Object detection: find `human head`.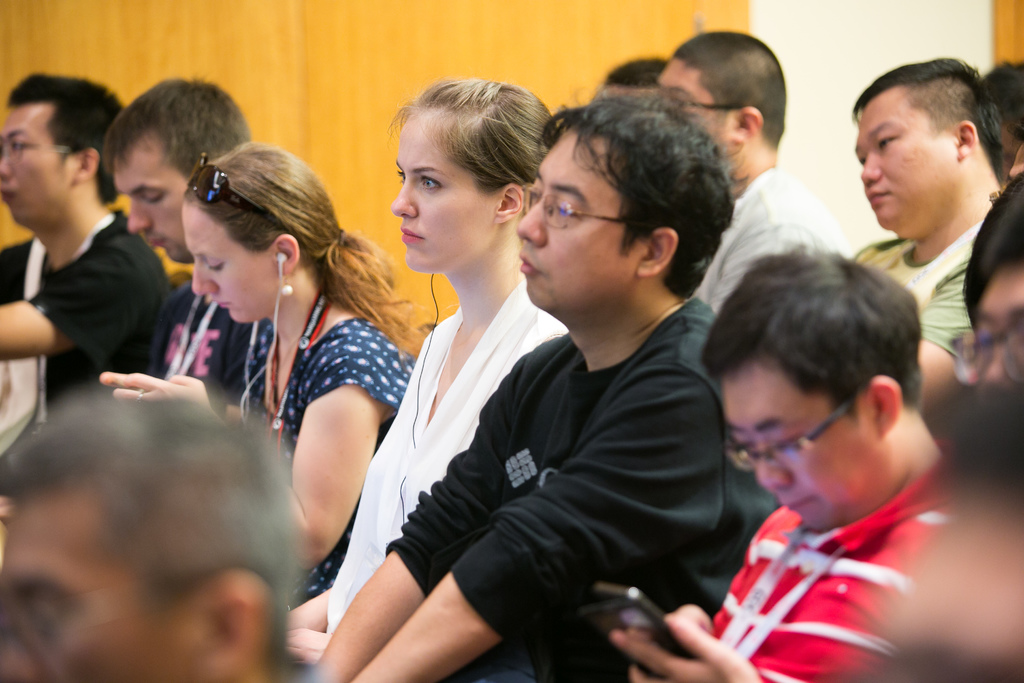
189:143:339:328.
